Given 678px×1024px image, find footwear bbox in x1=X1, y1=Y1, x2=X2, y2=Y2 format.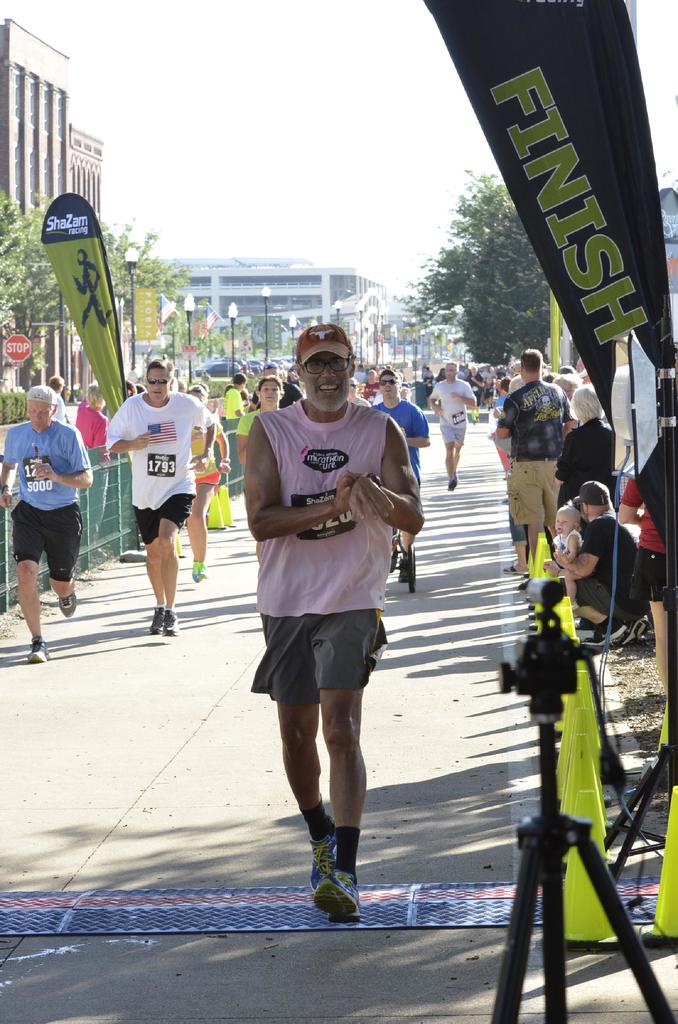
x1=505, y1=470, x2=517, y2=483.
